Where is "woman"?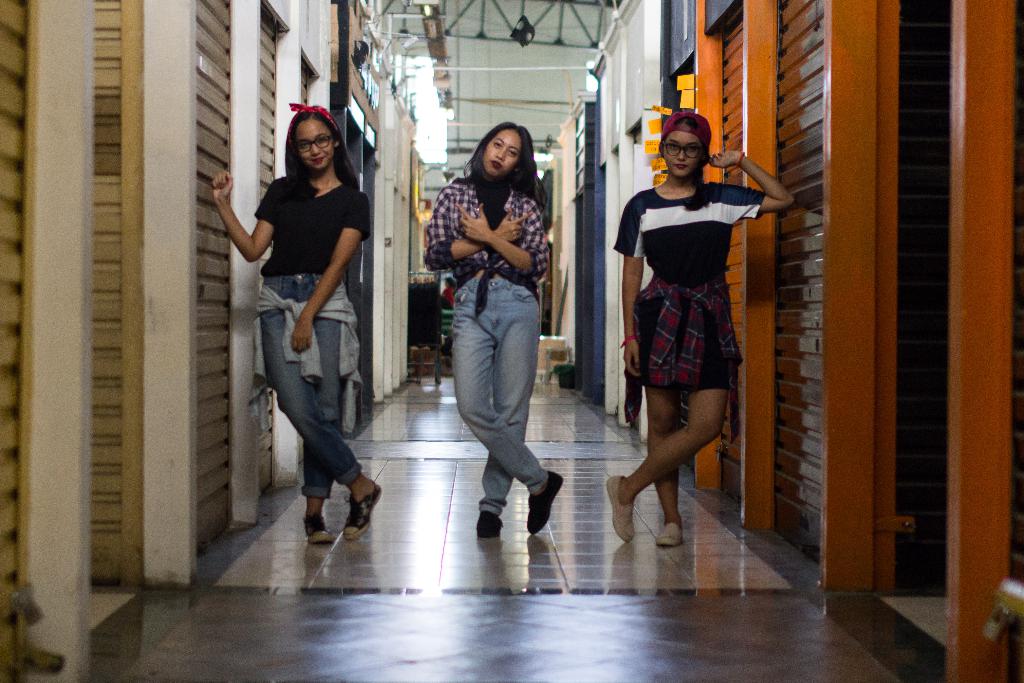
x1=426 y1=122 x2=559 y2=539.
